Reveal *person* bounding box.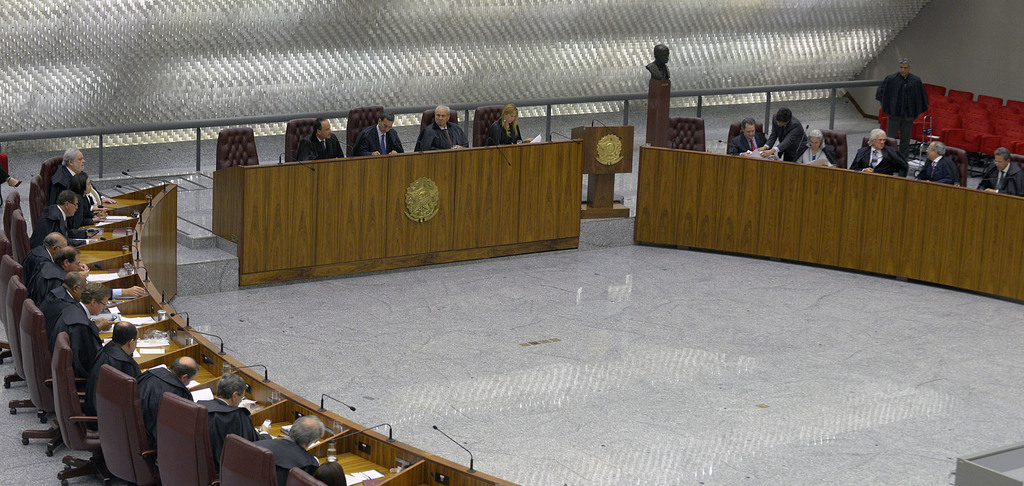
Revealed: <region>30, 251, 72, 302</region>.
